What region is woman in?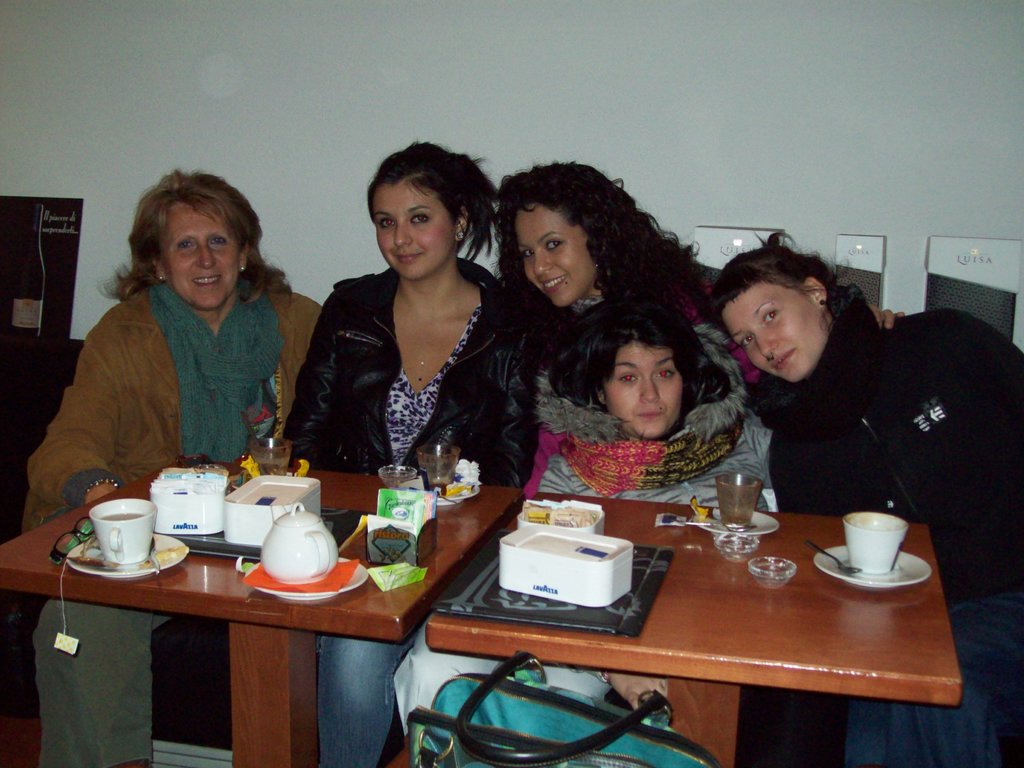
select_region(415, 167, 907, 729).
